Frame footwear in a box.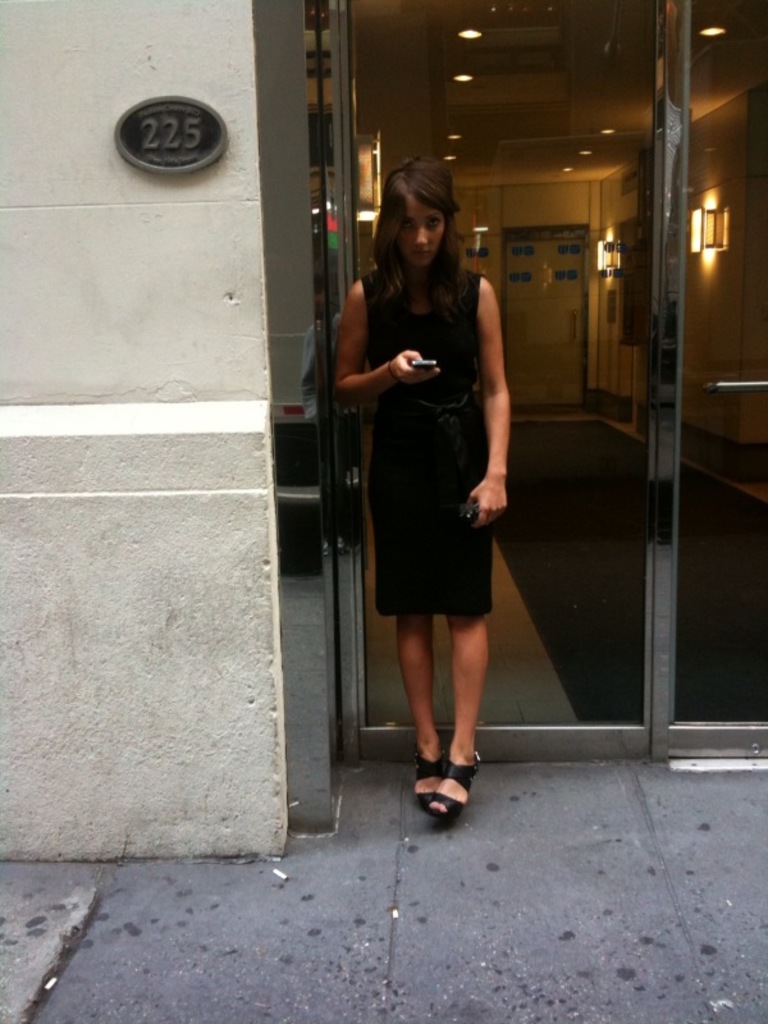
bbox=(416, 742, 492, 824).
